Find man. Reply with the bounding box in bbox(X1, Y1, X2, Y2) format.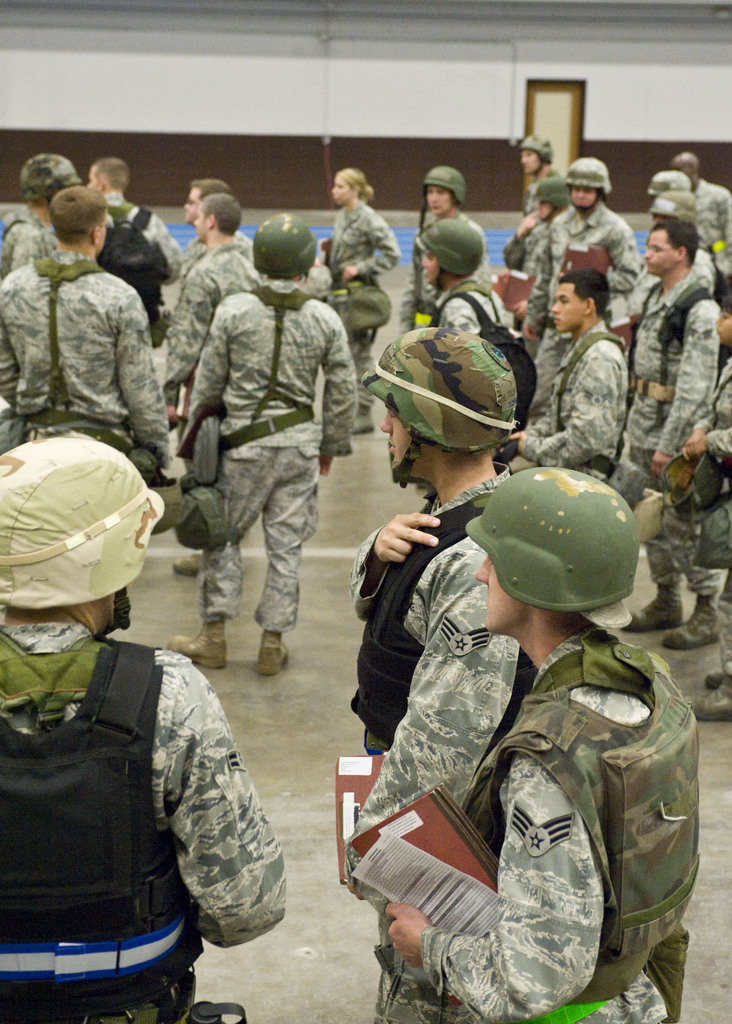
bbox(542, 162, 677, 419).
